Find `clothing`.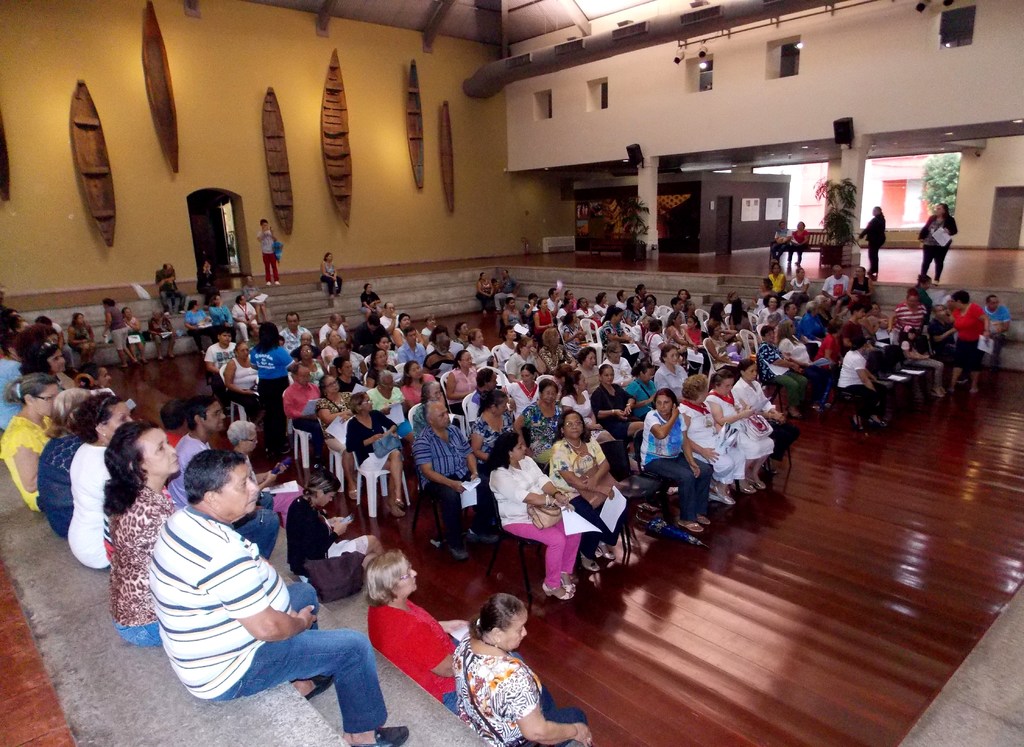
bbox=[335, 404, 410, 480].
